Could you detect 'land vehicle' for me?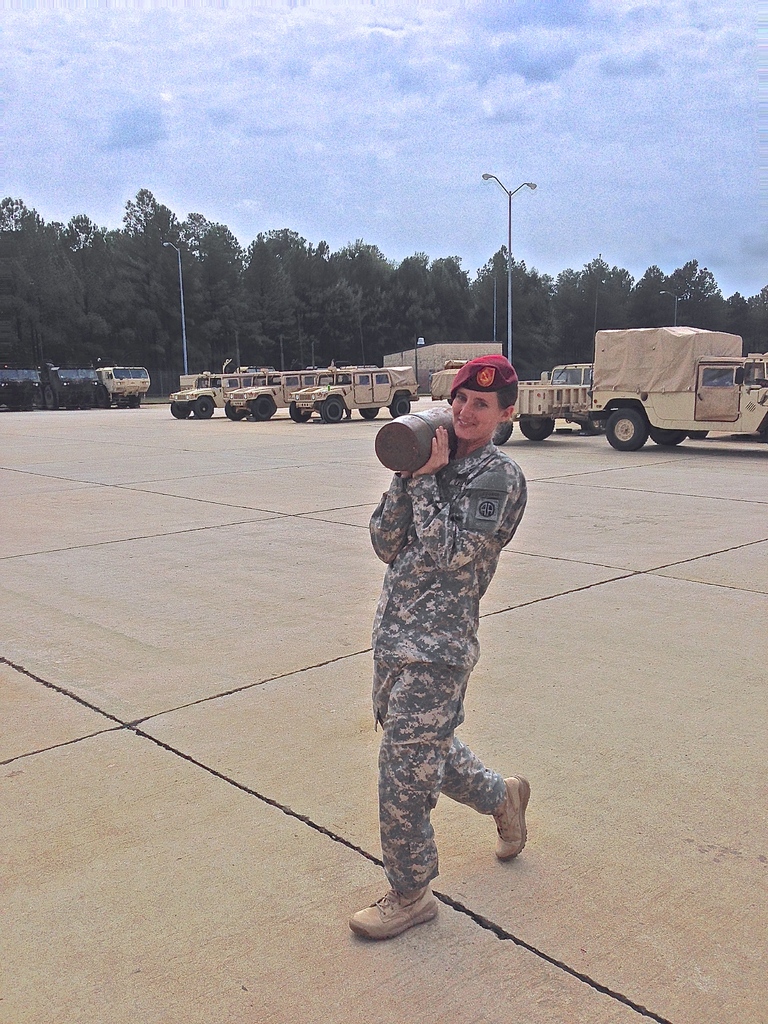
Detection result: 3 367 102 410.
